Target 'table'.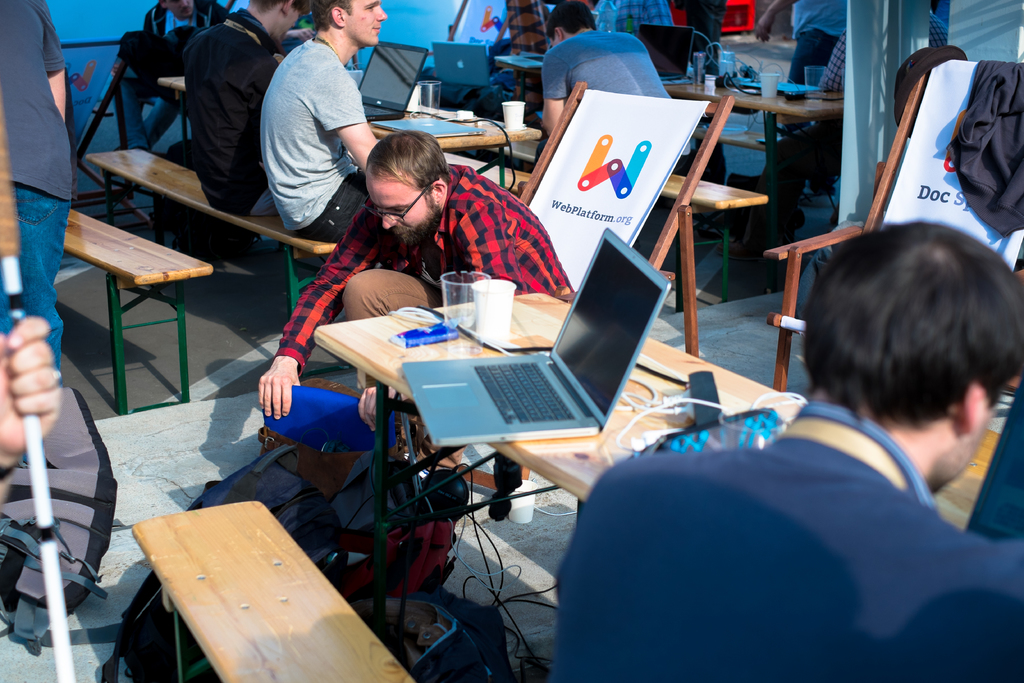
Target region: select_region(133, 495, 419, 682).
